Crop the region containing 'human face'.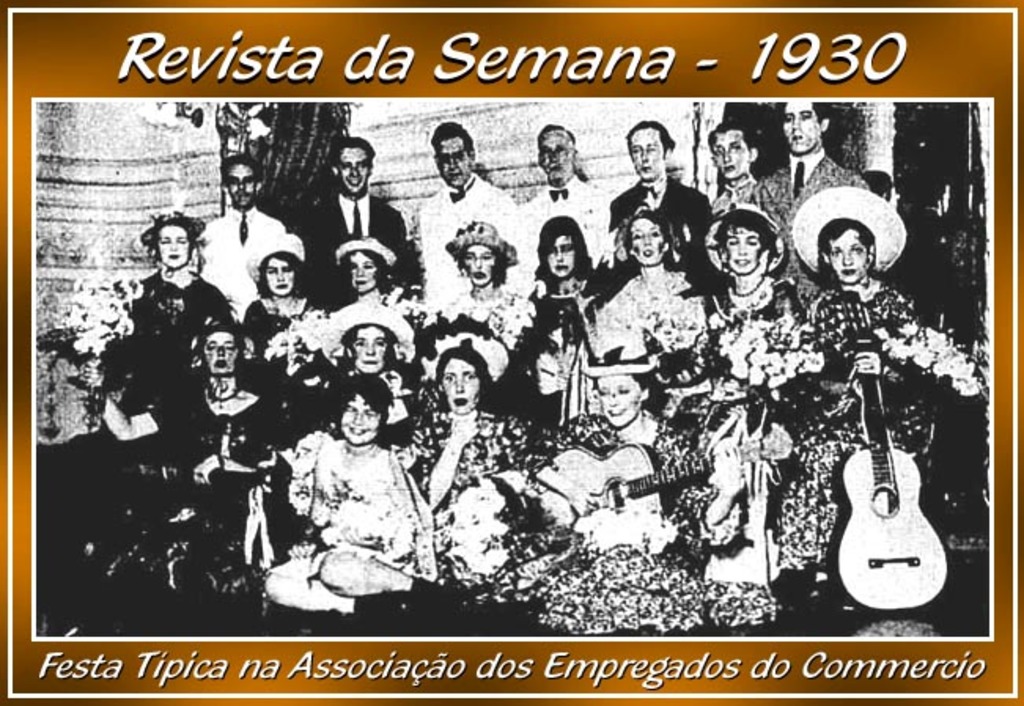
Crop region: 461, 241, 499, 291.
